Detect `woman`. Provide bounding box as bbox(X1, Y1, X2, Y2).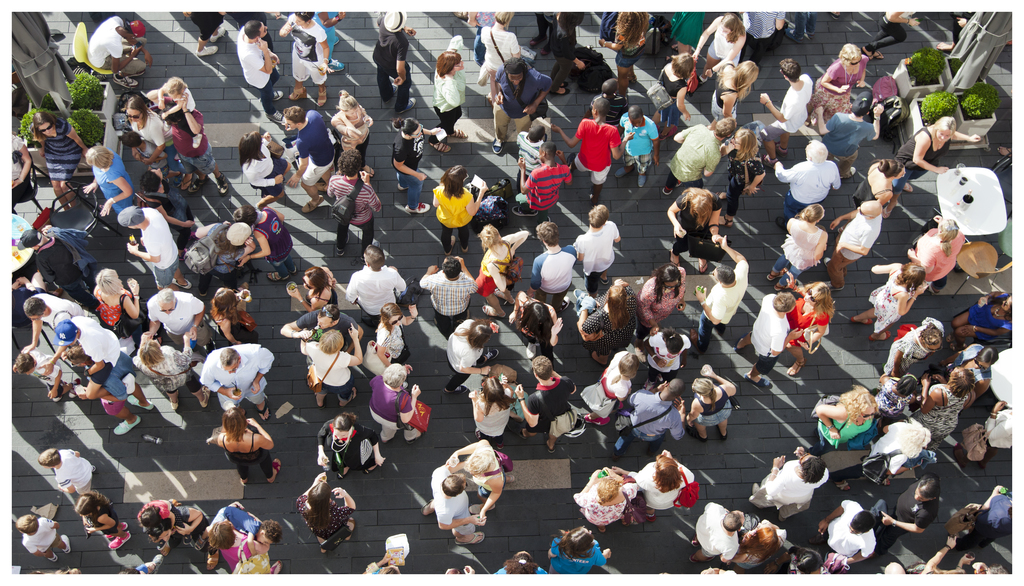
bbox(430, 35, 468, 154).
